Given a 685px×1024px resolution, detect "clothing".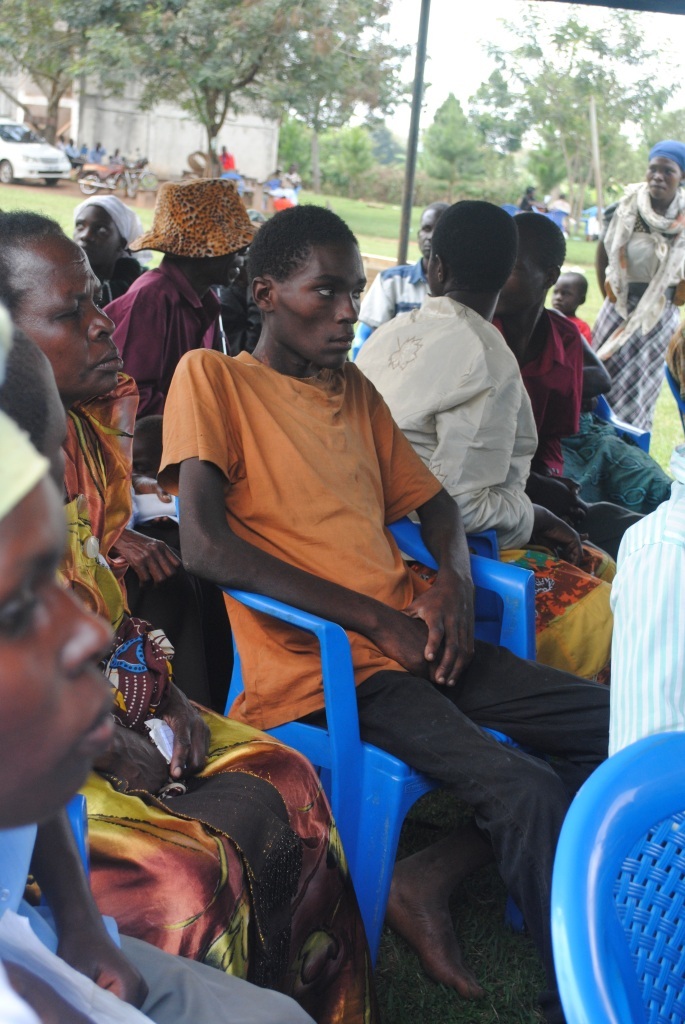
(left=85, top=145, right=105, bottom=165).
